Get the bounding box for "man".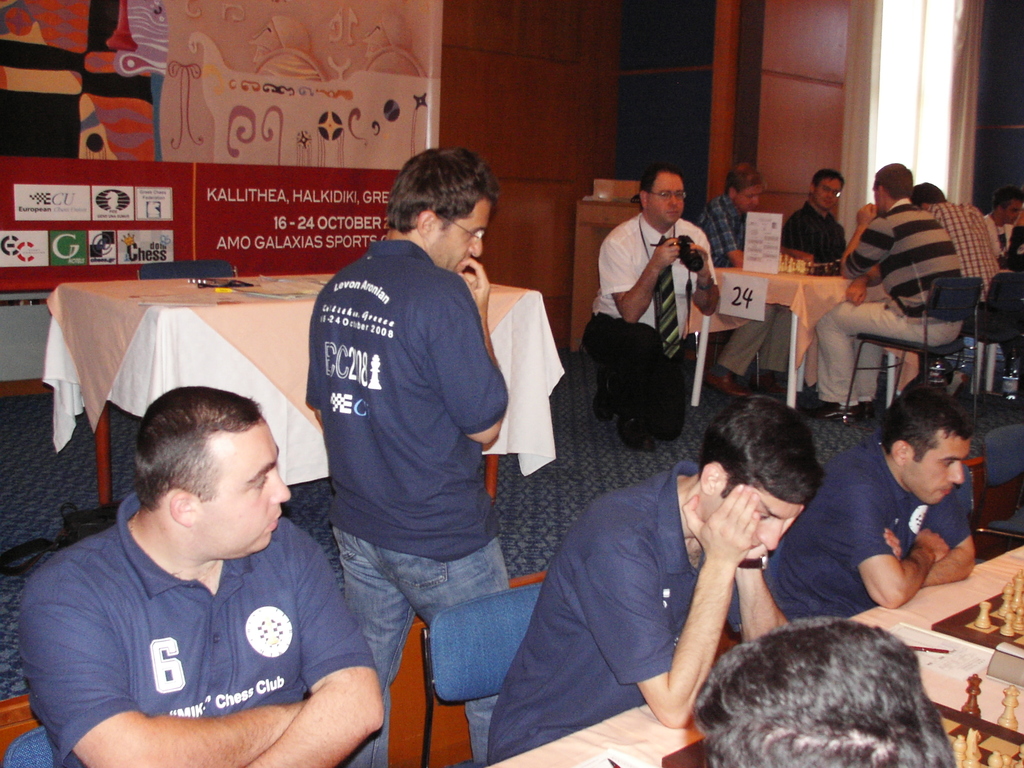
detection(705, 163, 763, 294).
